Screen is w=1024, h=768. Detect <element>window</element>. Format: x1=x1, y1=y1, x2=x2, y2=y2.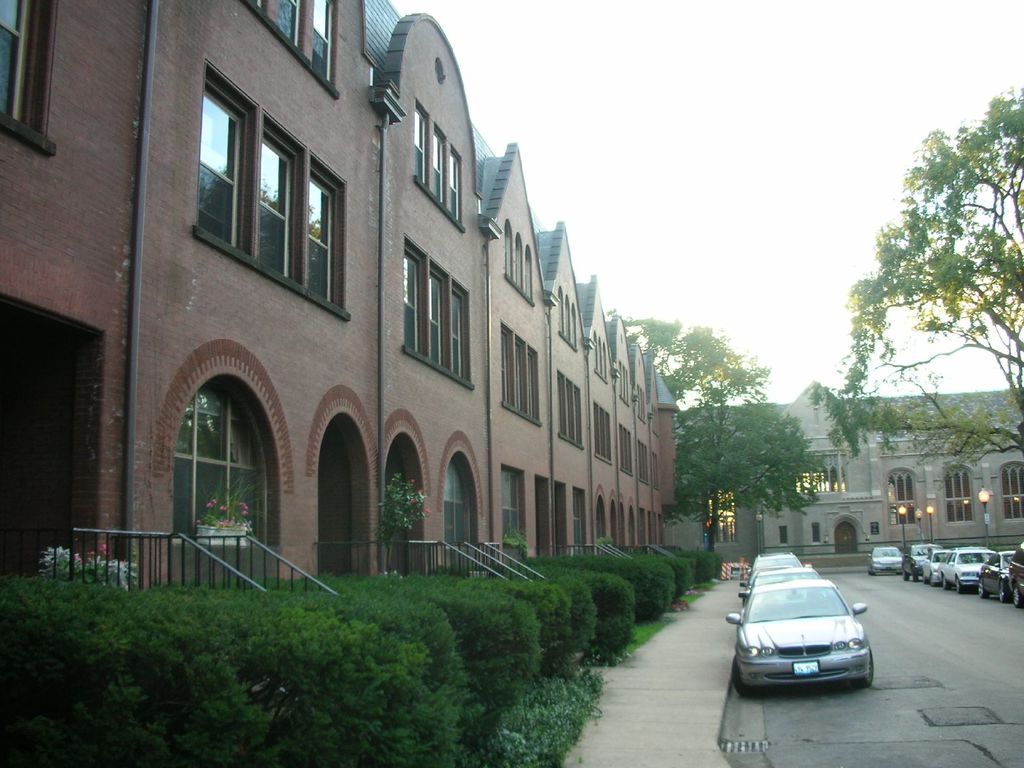
x1=412, y1=104, x2=424, y2=184.
